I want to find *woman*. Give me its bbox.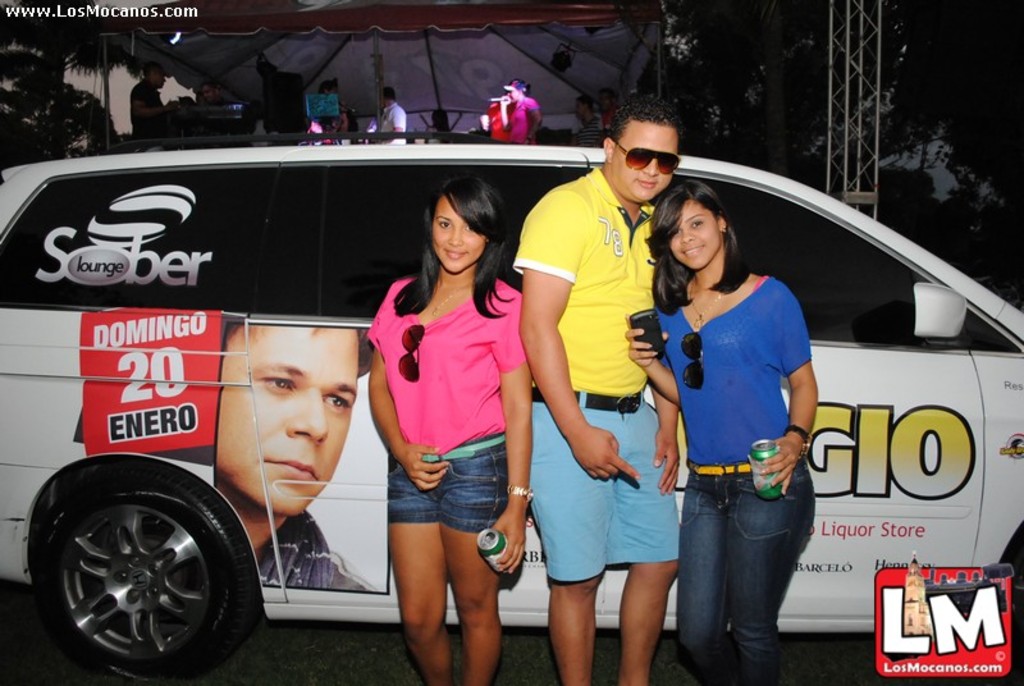
[x1=366, y1=175, x2=535, y2=685].
